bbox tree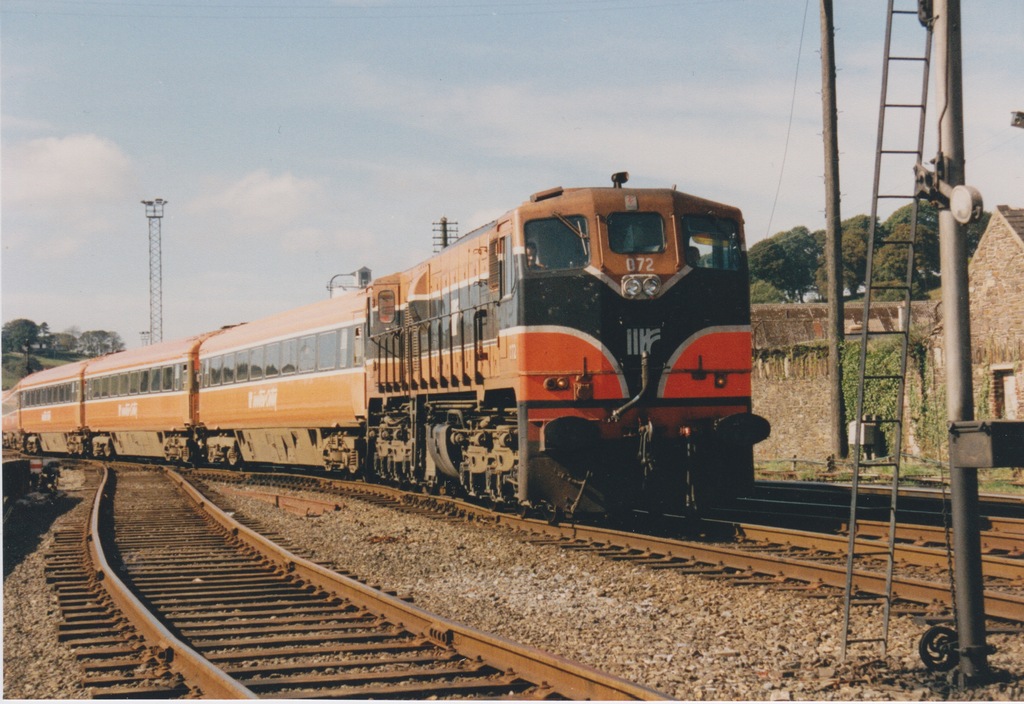
(left=746, top=231, right=804, bottom=306)
